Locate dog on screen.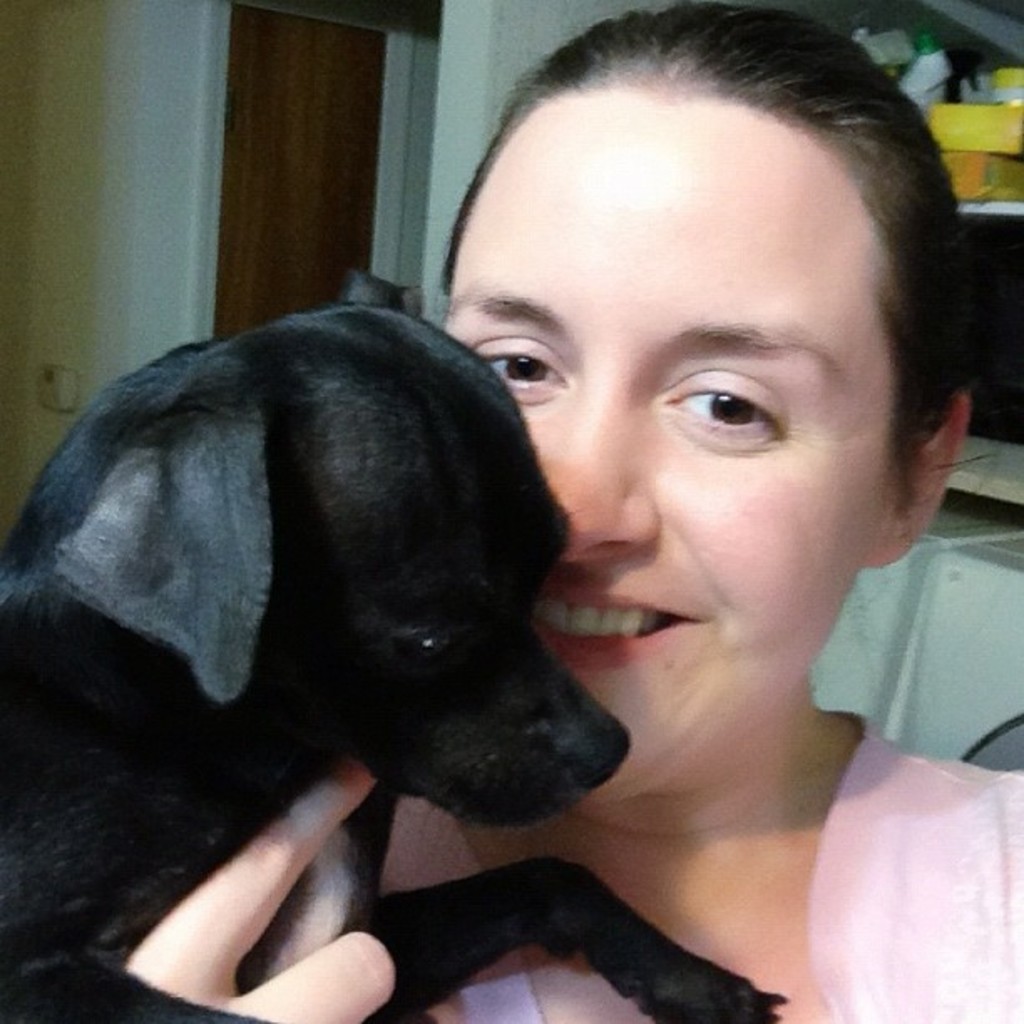
On screen at BBox(0, 264, 786, 1022).
